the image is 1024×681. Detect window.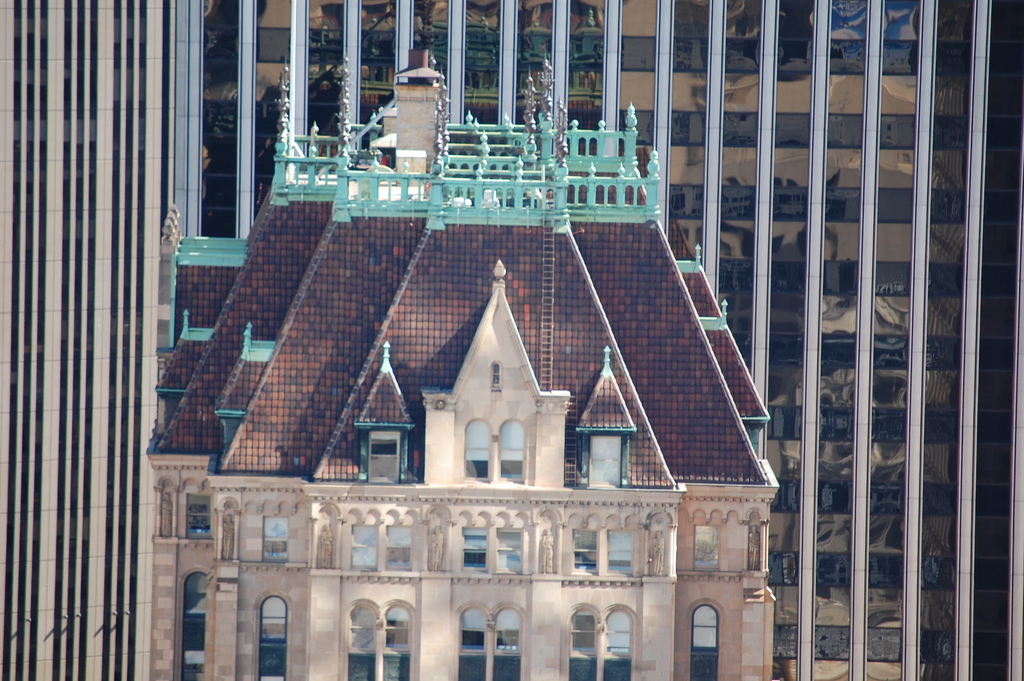
Detection: 572:438:639:506.
